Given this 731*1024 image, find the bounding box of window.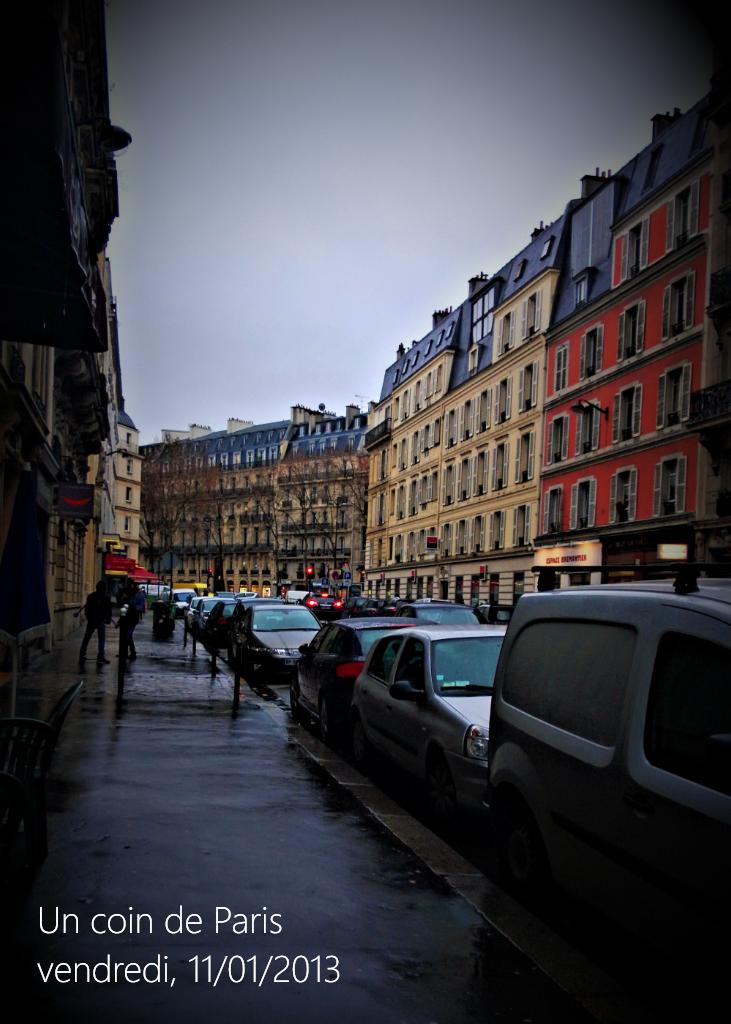
select_region(682, 105, 714, 158).
